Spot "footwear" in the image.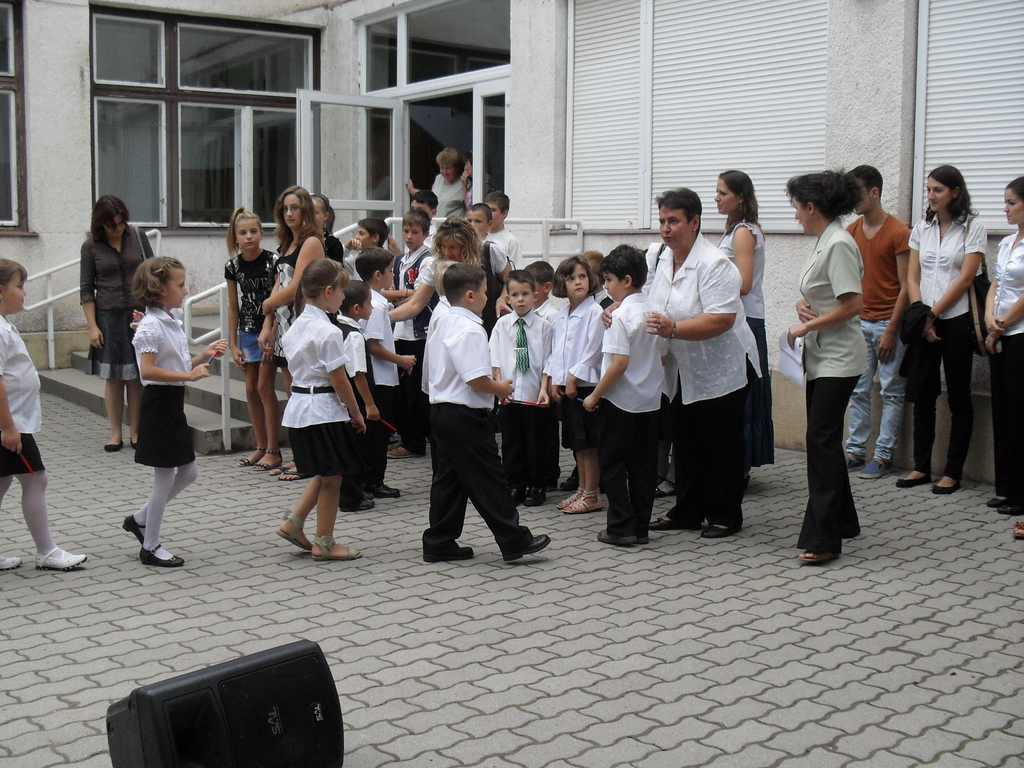
"footwear" found at (left=0, top=555, right=20, bottom=569).
